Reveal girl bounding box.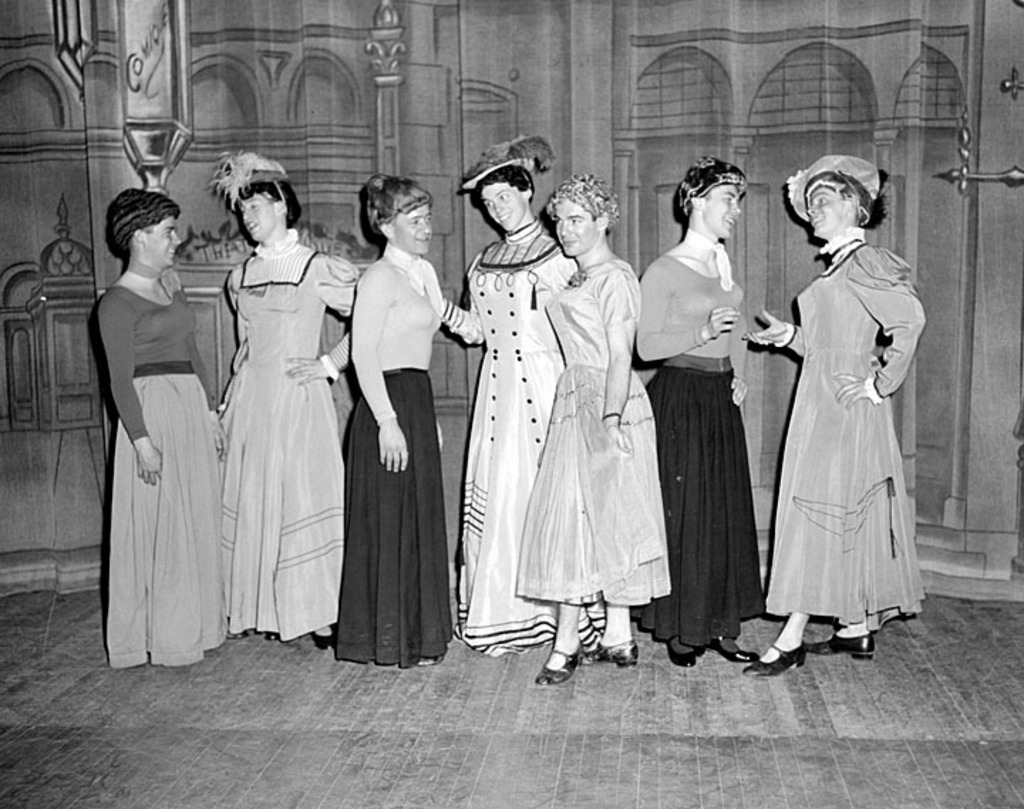
Revealed: Rect(341, 176, 462, 663).
